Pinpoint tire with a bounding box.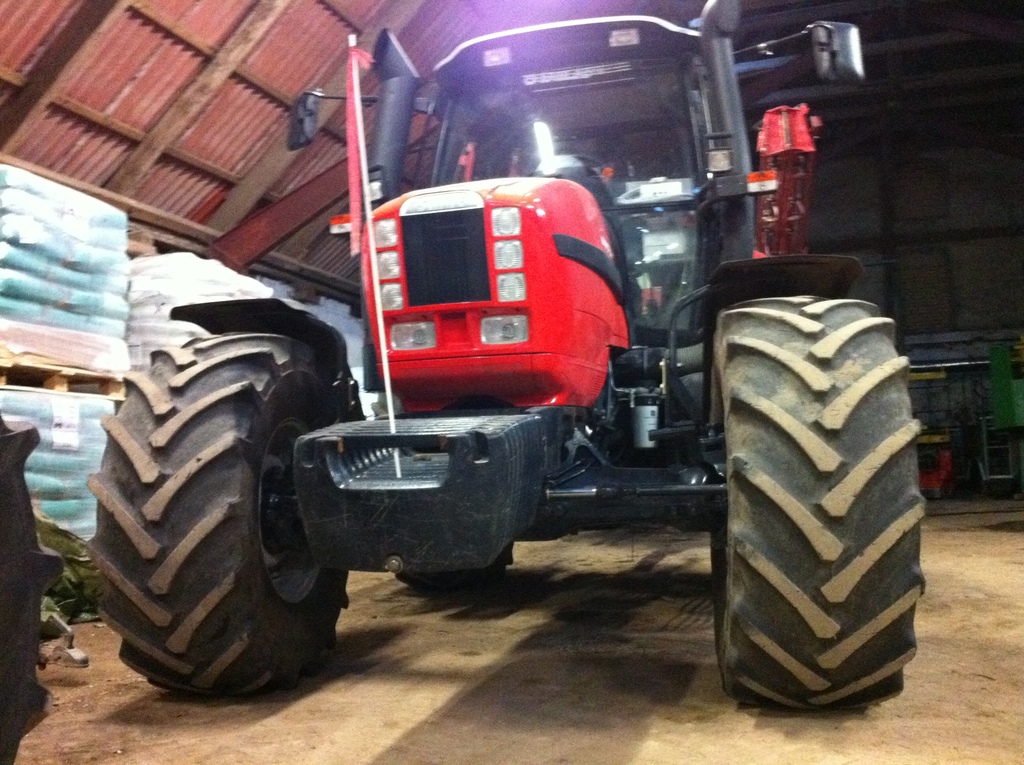
(706,291,923,717).
